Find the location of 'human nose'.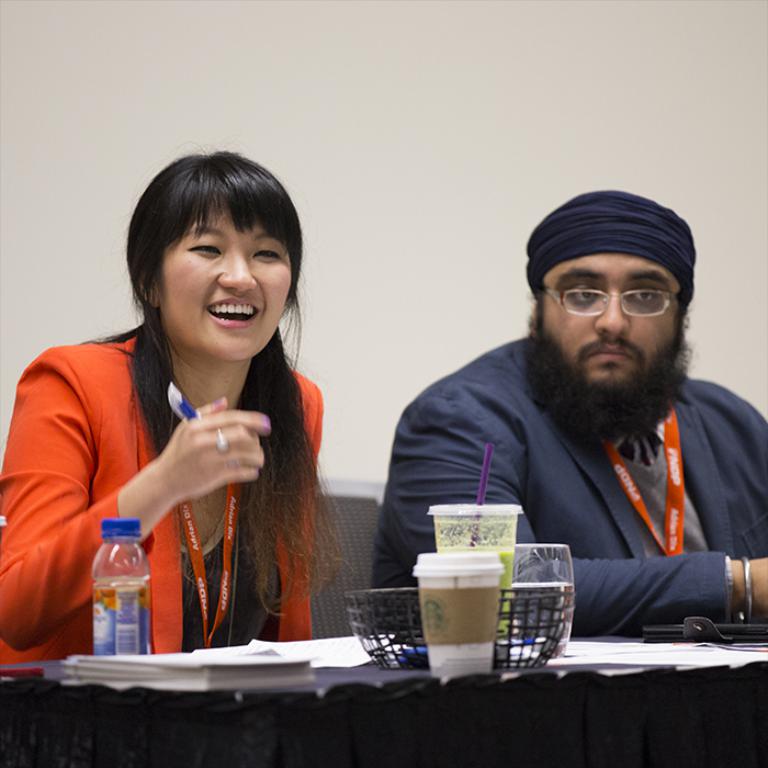
Location: 590/286/631/336.
